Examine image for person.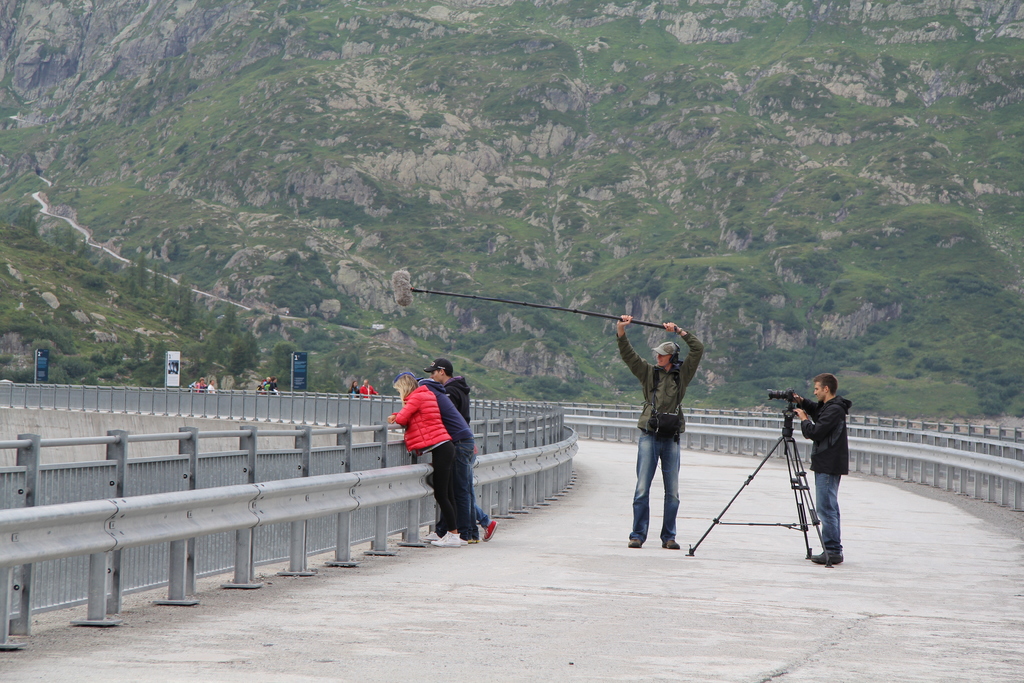
Examination result: BBox(787, 372, 852, 561).
